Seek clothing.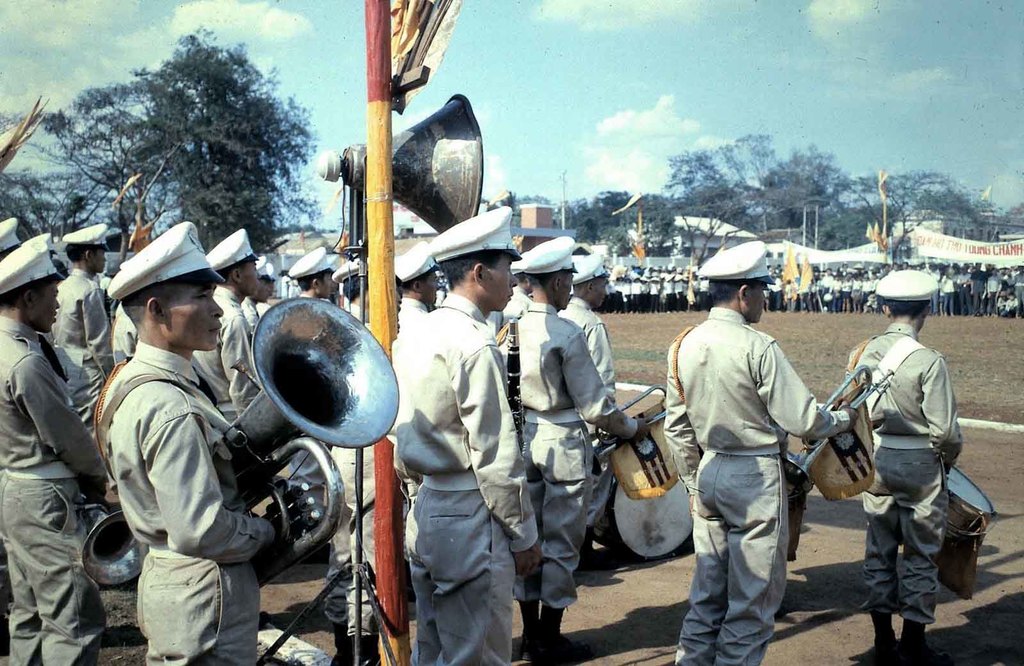
crop(842, 325, 964, 621).
